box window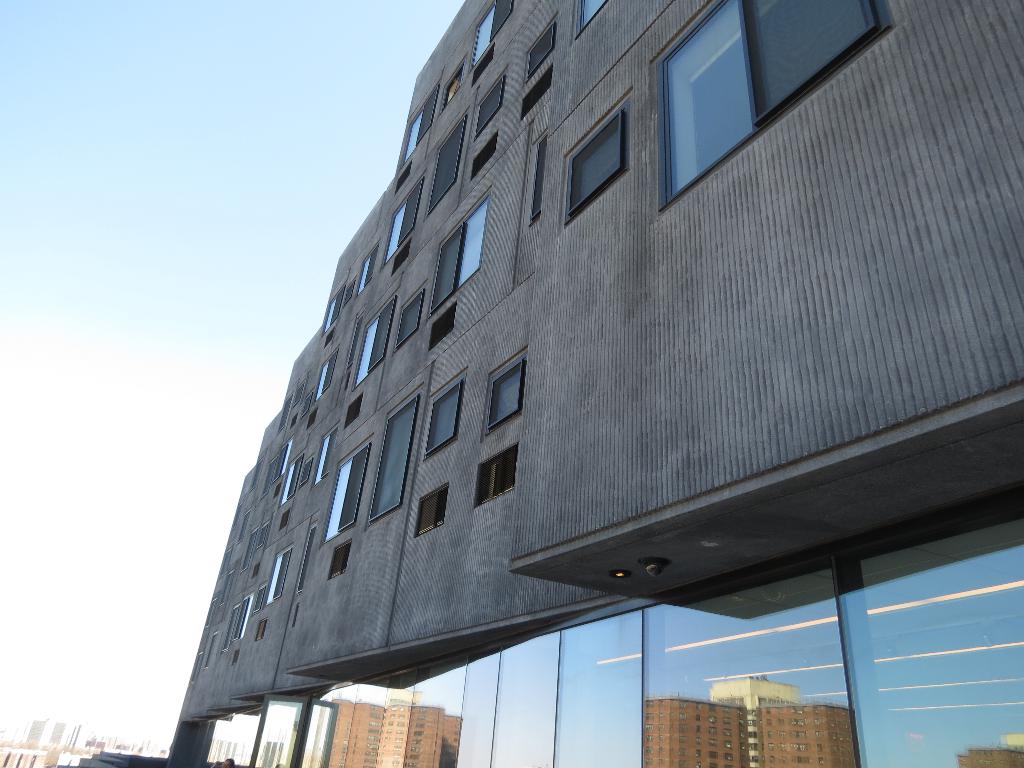
left=275, top=394, right=292, bottom=439
